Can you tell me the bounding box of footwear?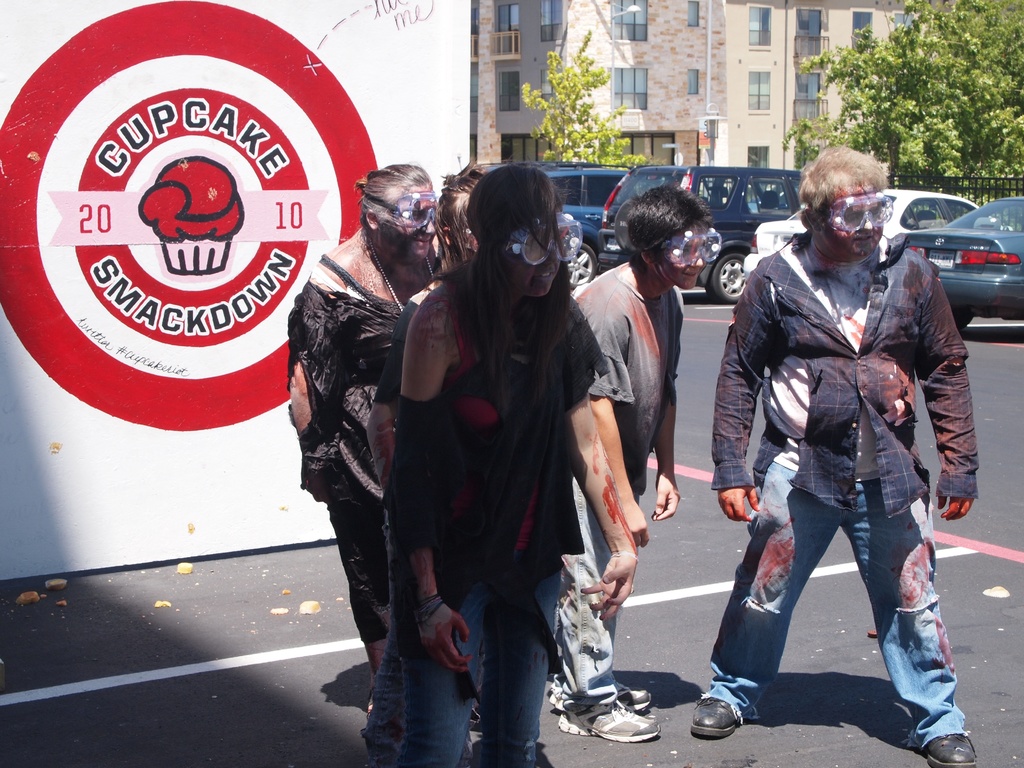
box(690, 691, 737, 740).
